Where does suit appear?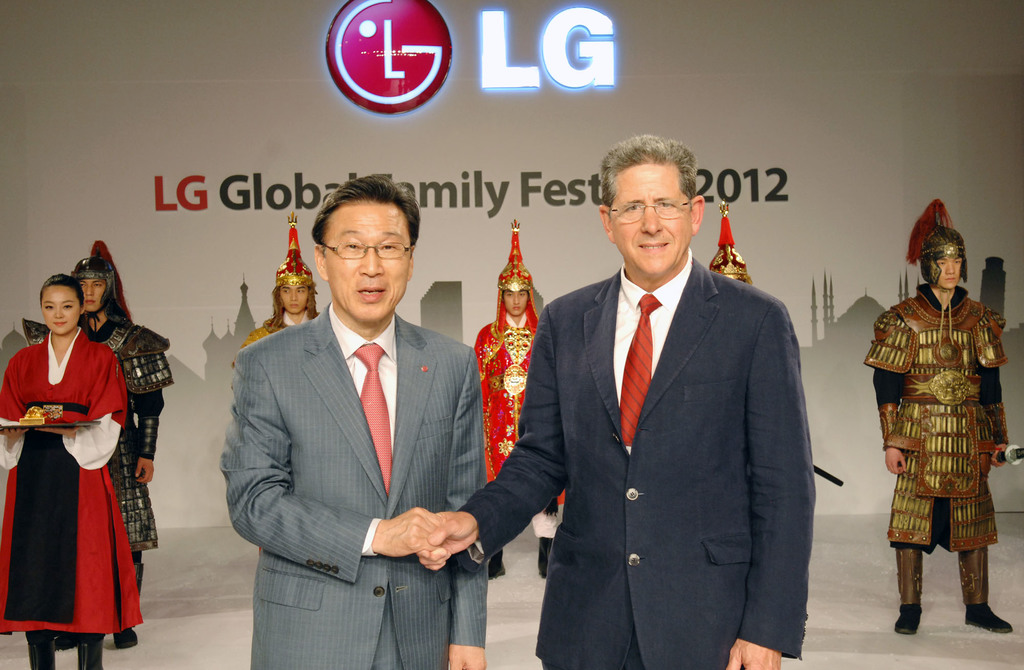
Appears at (229, 302, 493, 669).
